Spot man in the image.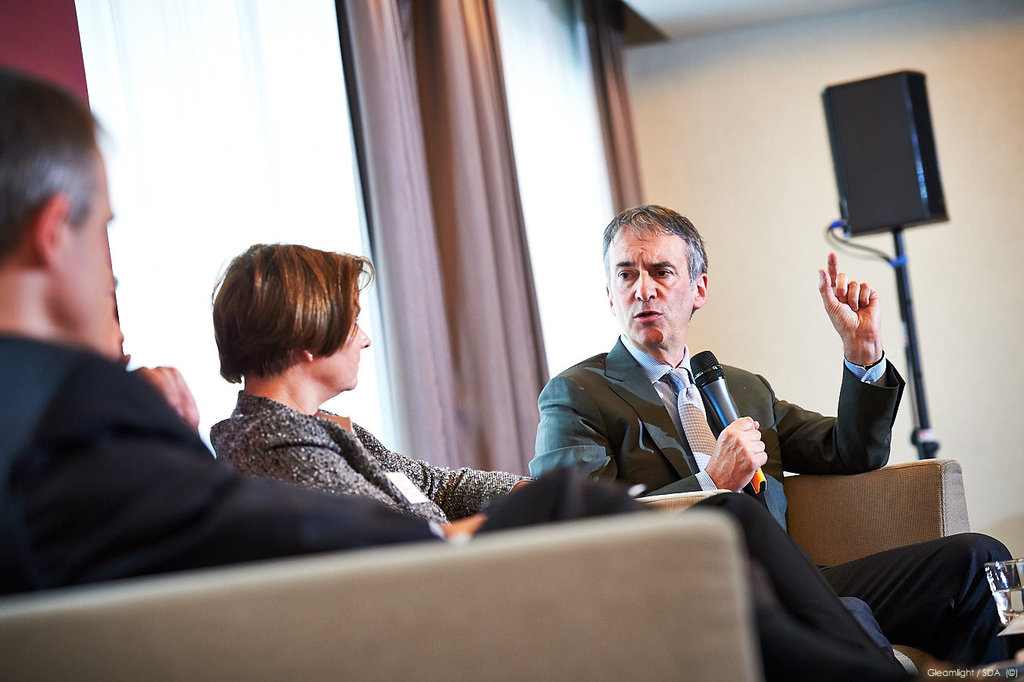
man found at x1=526 y1=208 x2=903 y2=674.
